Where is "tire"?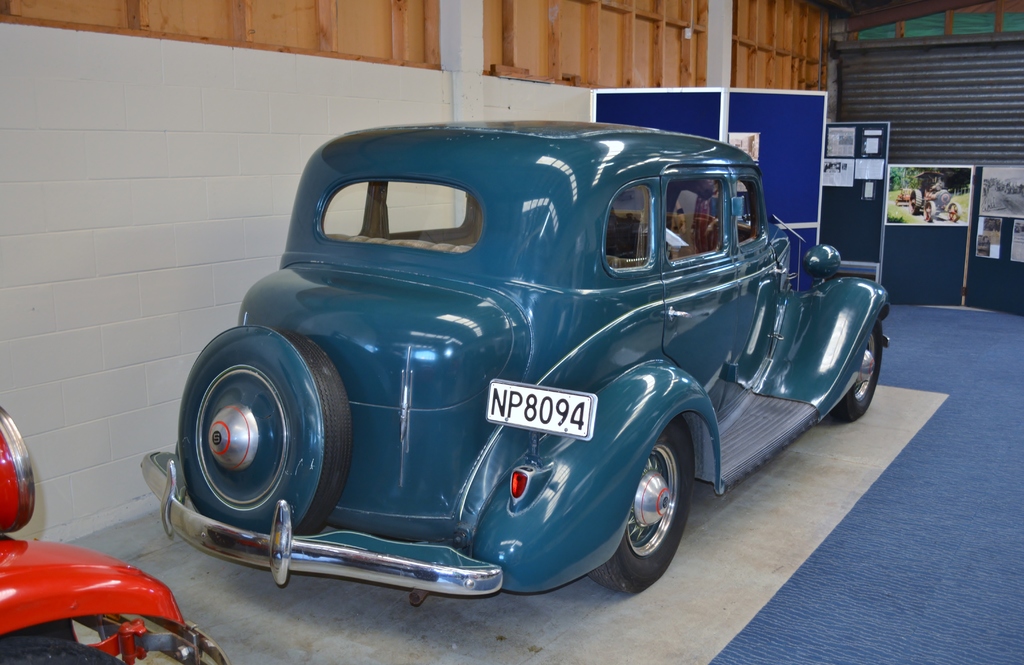
rect(830, 314, 884, 424).
